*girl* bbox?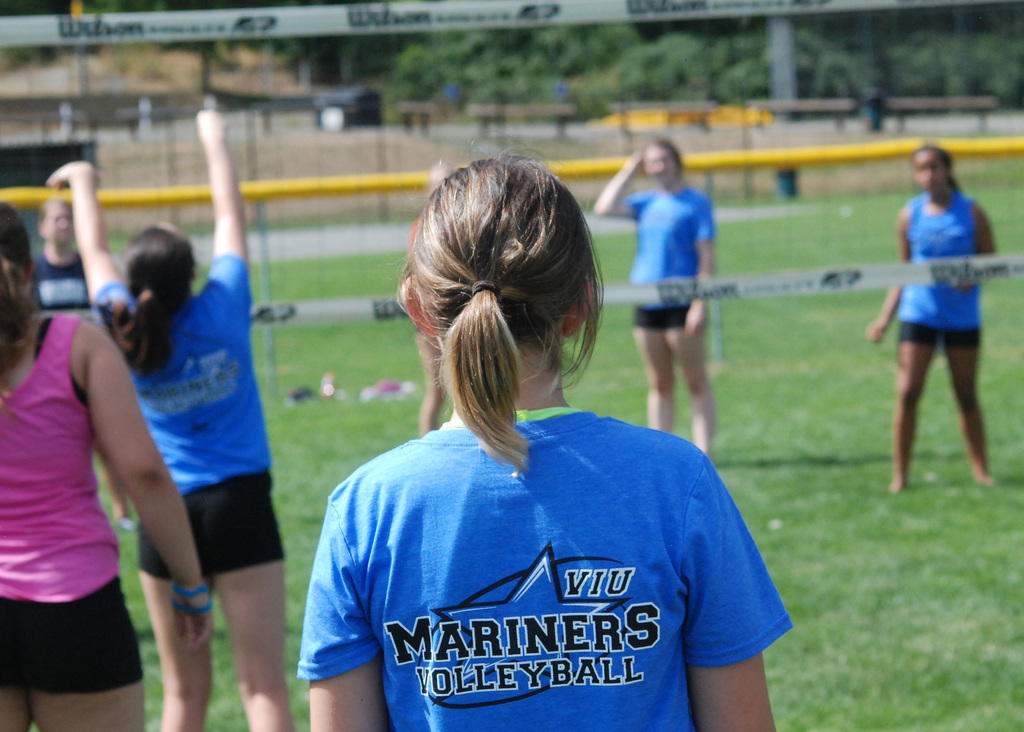
<bbox>592, 142, 718, 459</bbox>
